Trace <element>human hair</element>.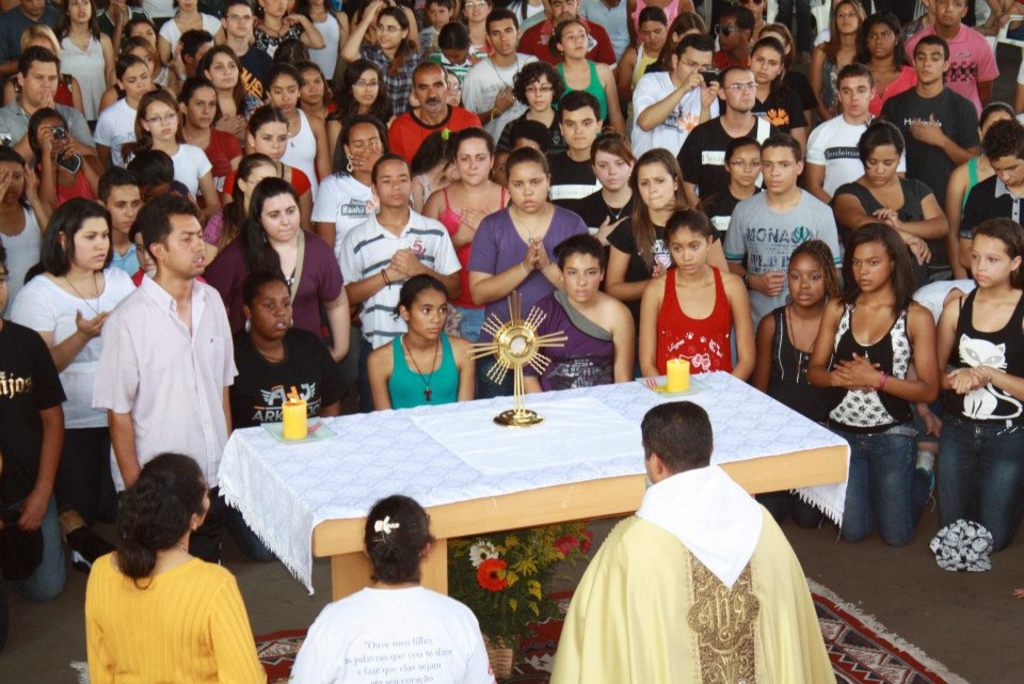
Traced to detection(971, 217, 1023, 288).
